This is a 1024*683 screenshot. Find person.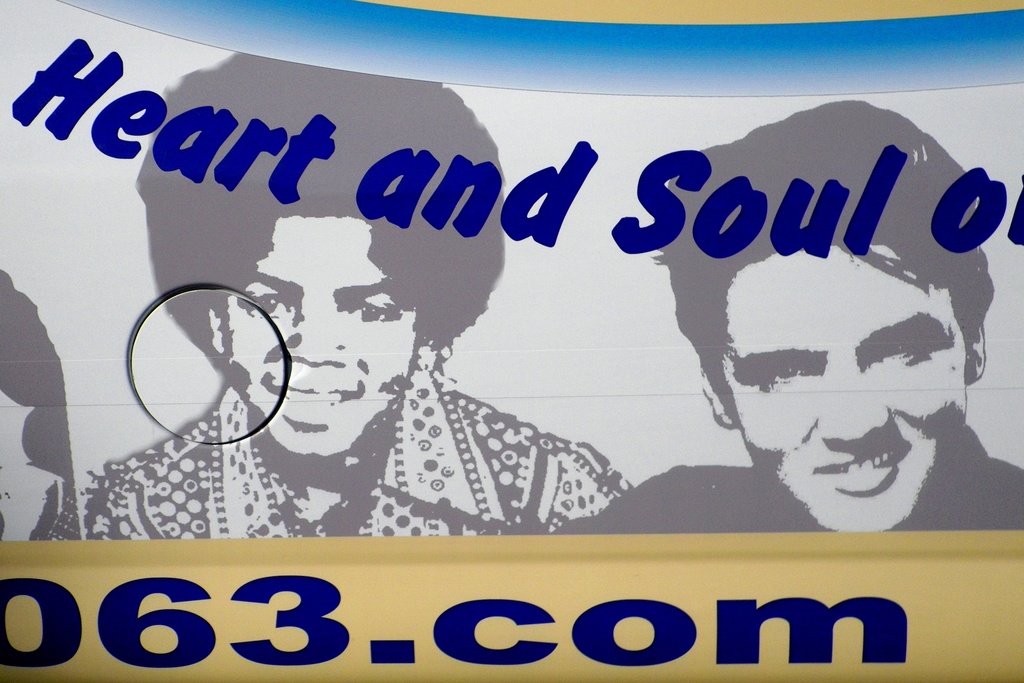
Bounding box: <bbox>84, 65, 639, 546</bbox>.
